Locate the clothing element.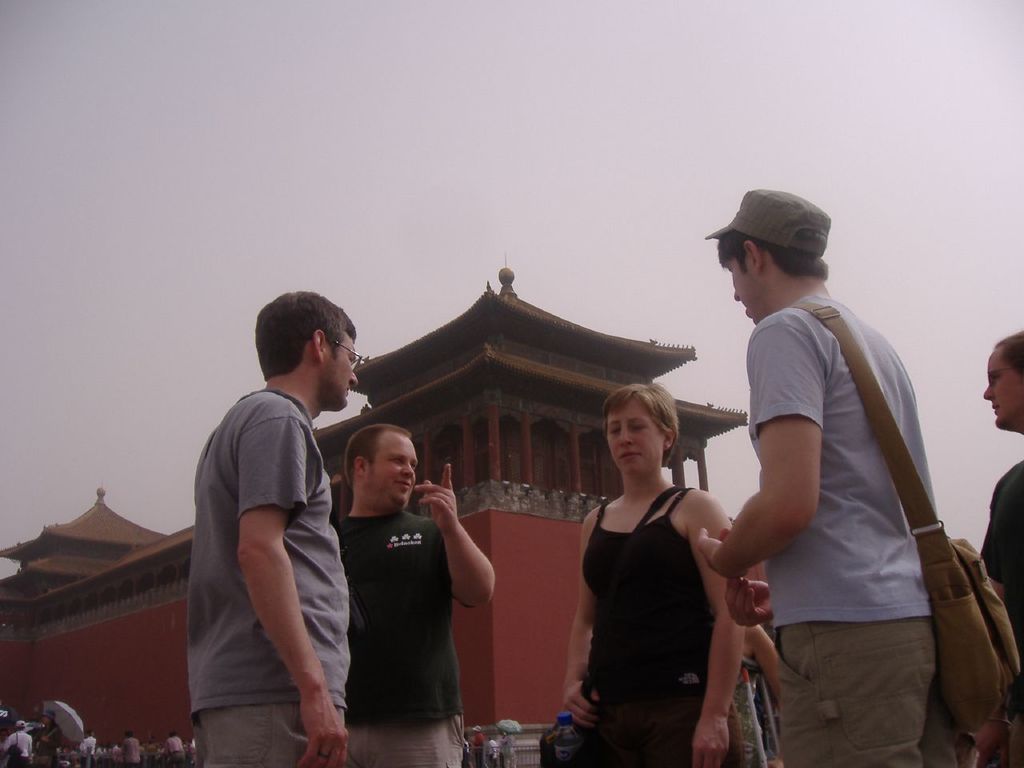
Element bbox: box=[706, 270, 990, 751].
